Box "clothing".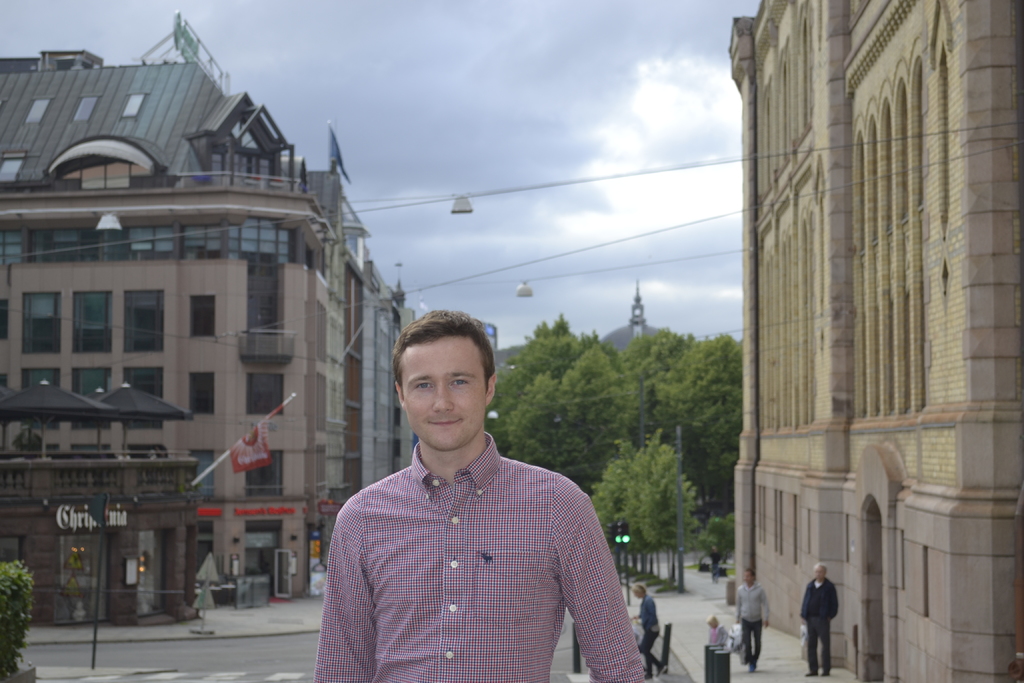
[x1=312, y1=434, x2=653, y2=682].
